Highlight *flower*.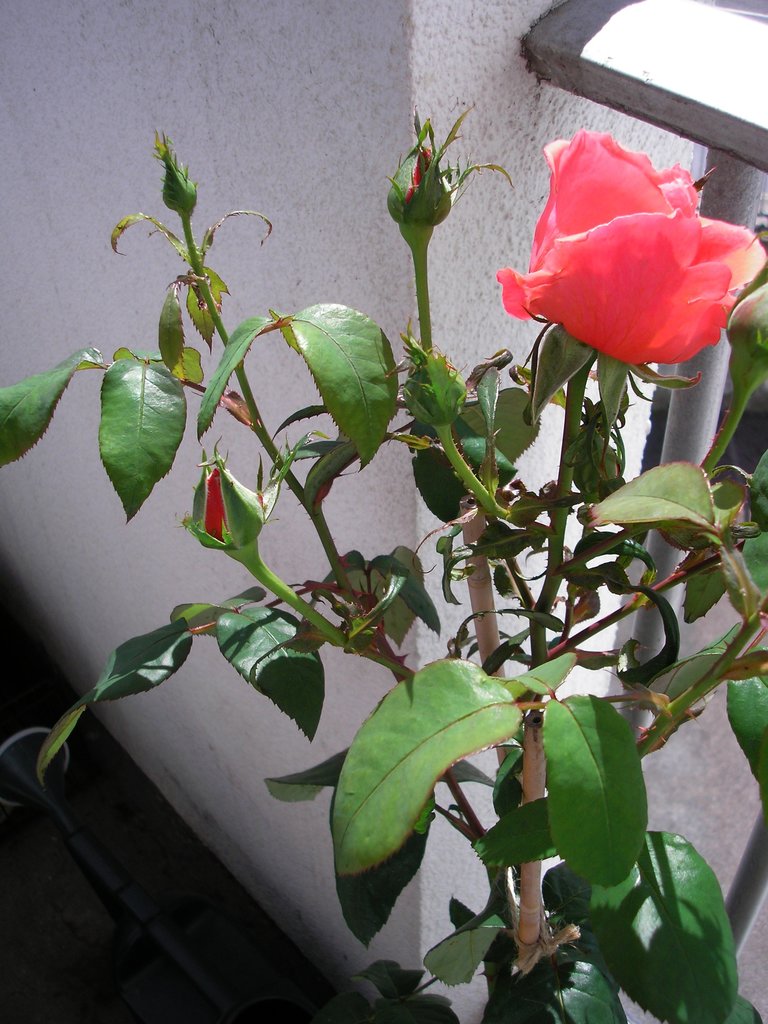
Highlighted region: box(180, 464, 271, 547).
